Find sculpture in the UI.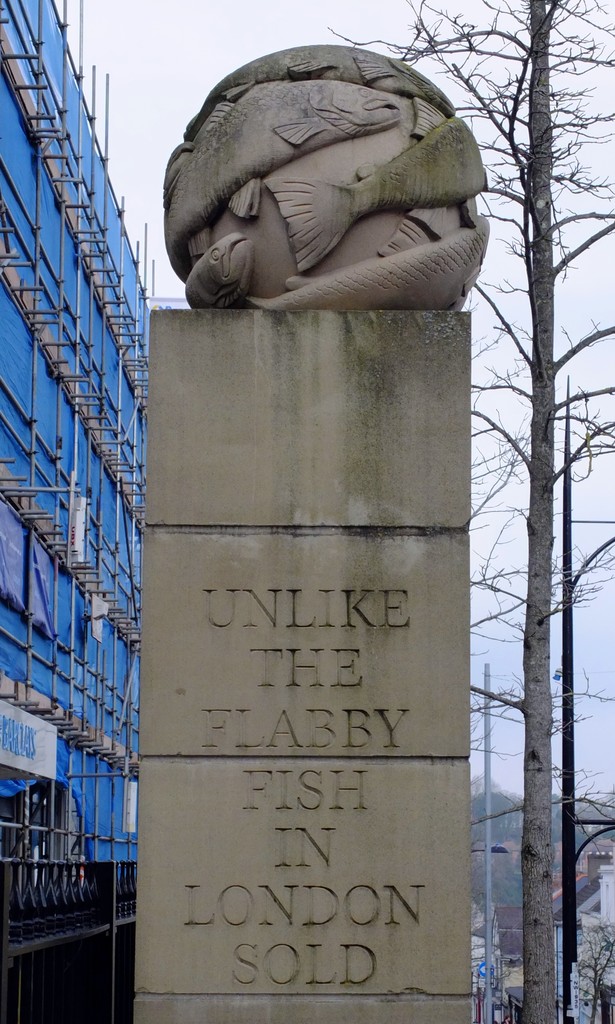
UI element at bbox(150, 59, 511, 328).
